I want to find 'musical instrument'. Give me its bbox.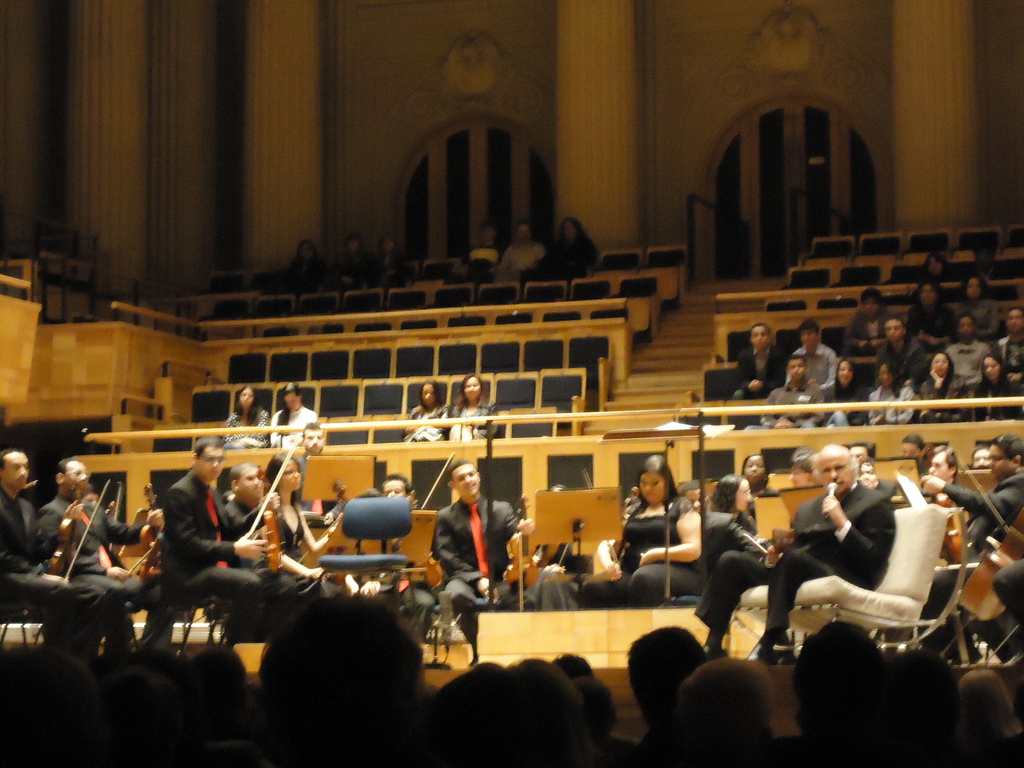
56,466,108,594.
